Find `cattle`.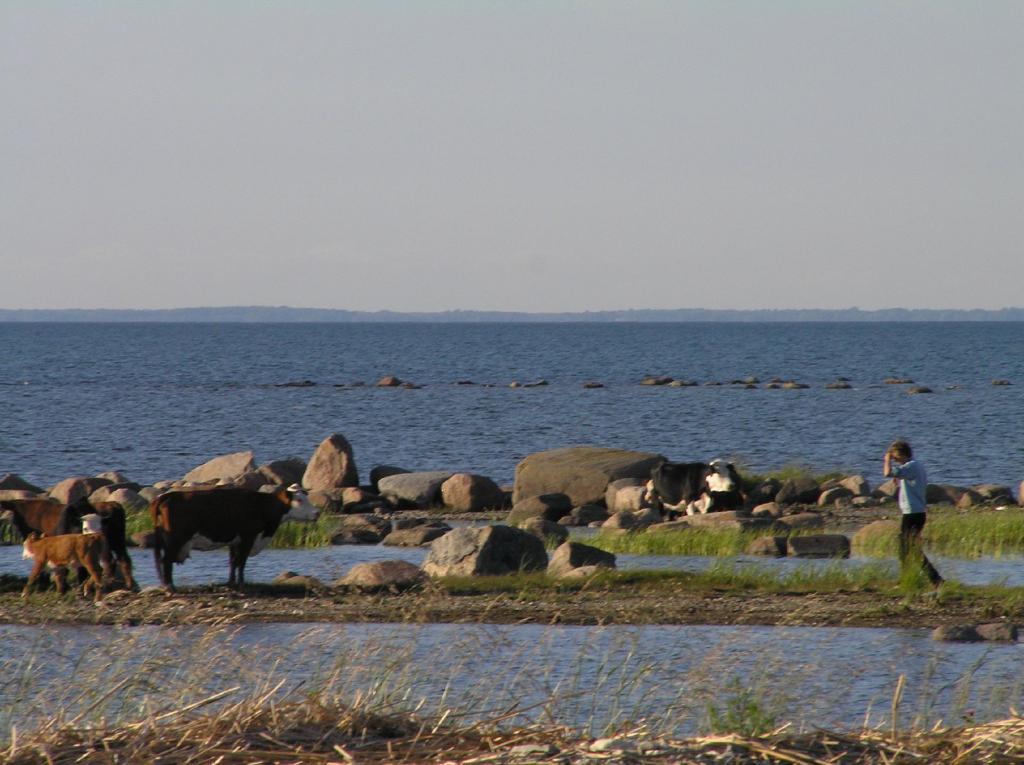
Rect(20, 533, 111, 601).
